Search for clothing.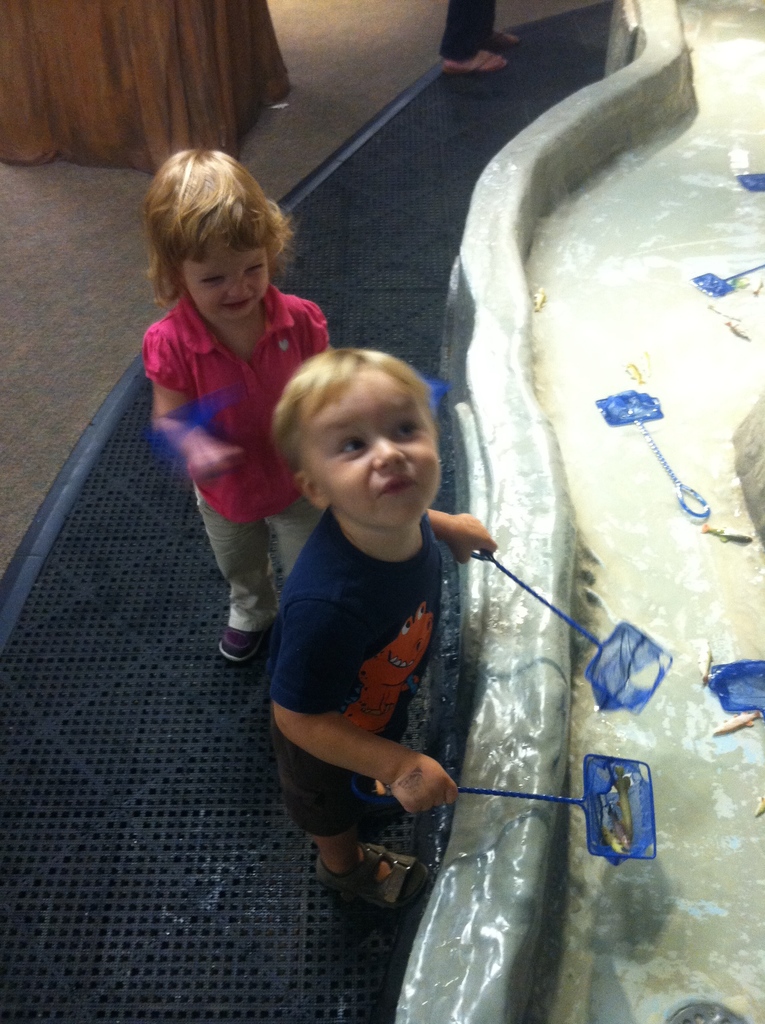
Found at bbox=(142, 302, 335, 624).
